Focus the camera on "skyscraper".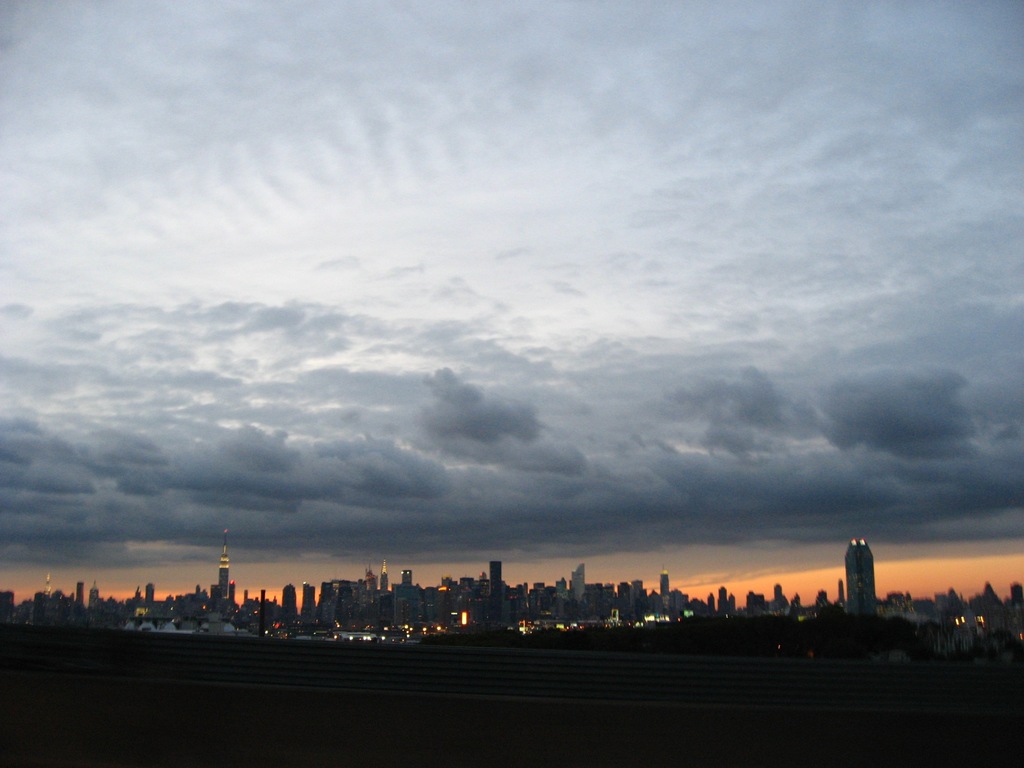
Focus region: pyautogui.locateOnScreen(845, 538, 873, 619).
